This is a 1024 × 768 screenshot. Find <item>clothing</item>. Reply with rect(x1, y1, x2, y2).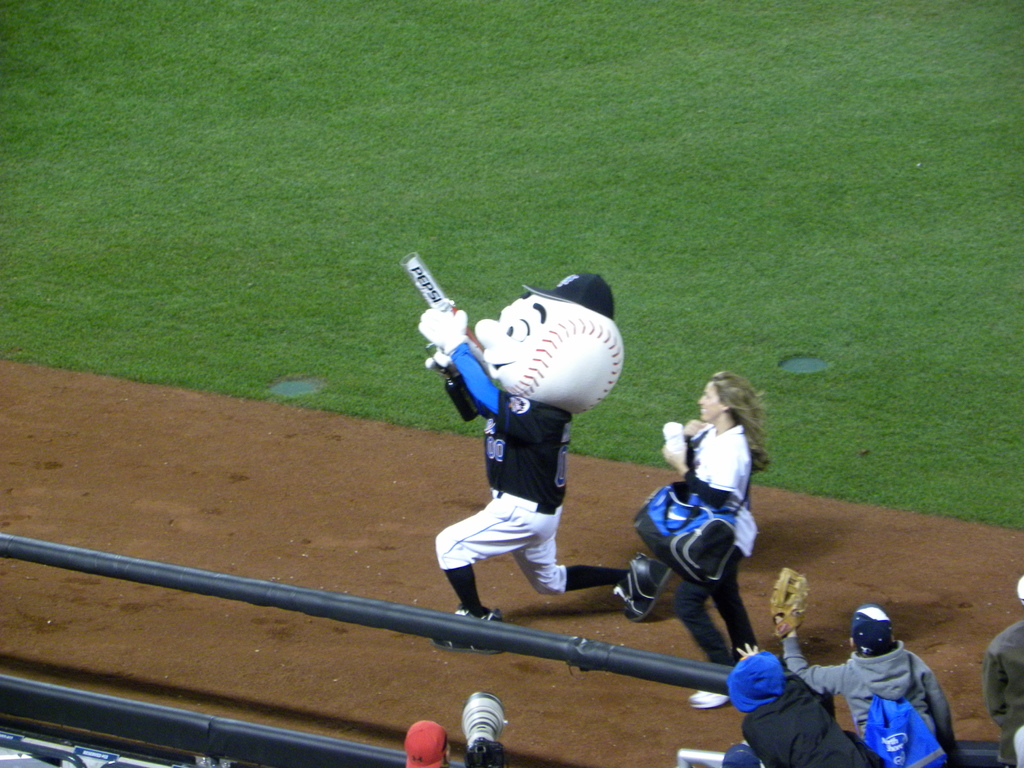
rect(784, 635, 964, 767).
